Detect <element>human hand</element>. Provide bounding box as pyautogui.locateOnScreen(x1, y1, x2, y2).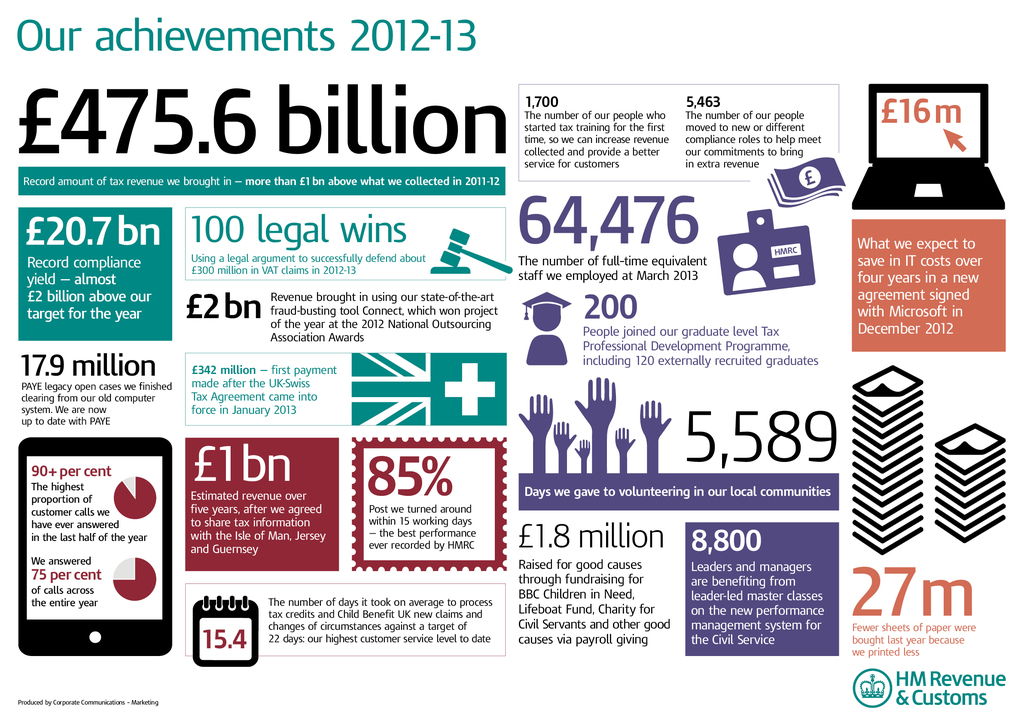
pyautogui.locateOnScreen(637, 398, 673, 440).
